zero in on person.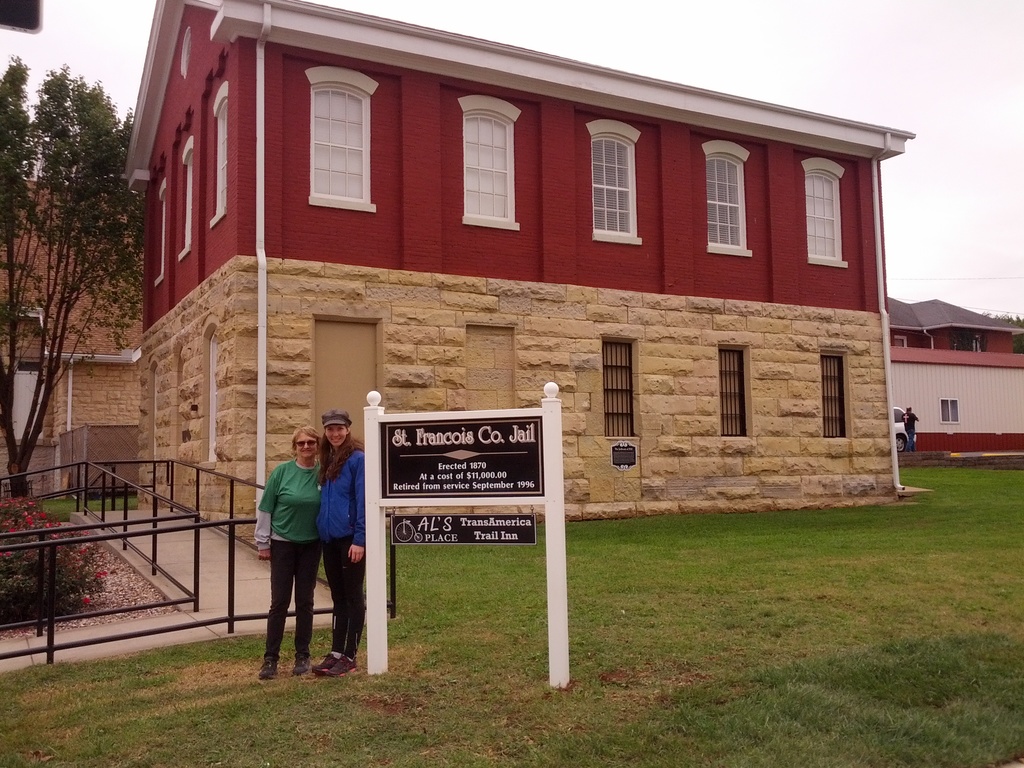
Zeroed in: (253, 424, 323, 678).
